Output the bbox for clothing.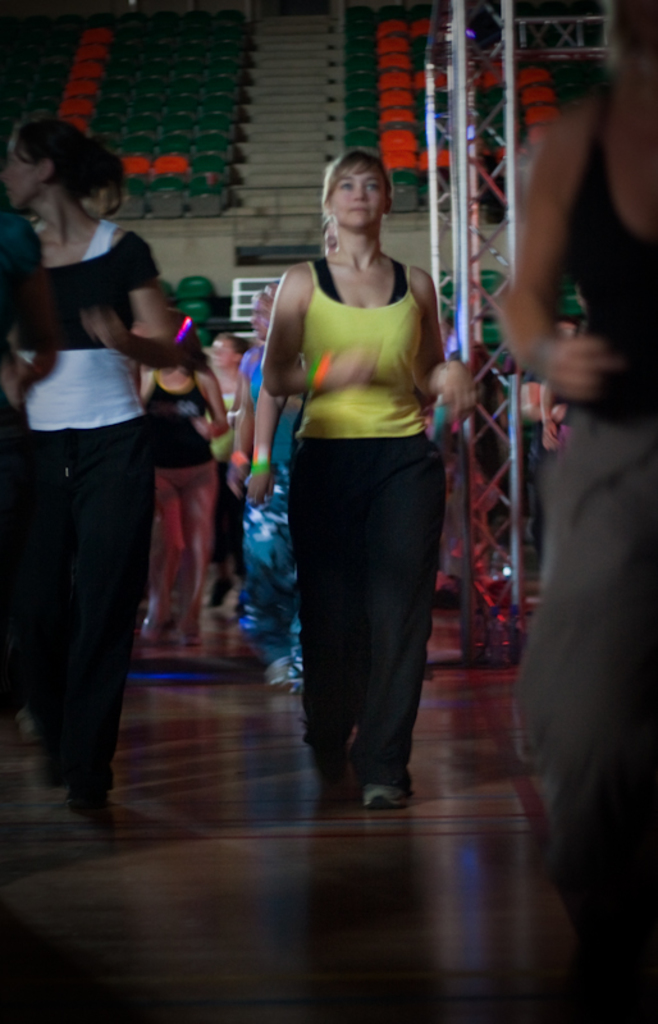
(257,186,457,795).
